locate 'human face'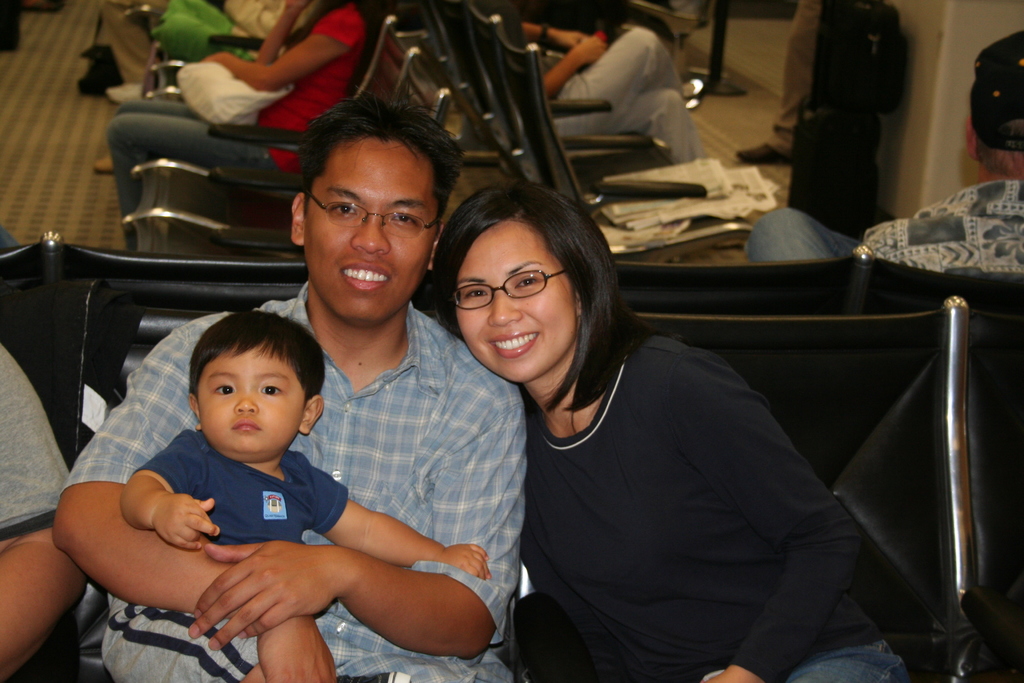
box=[191, 340, 307, 456]
